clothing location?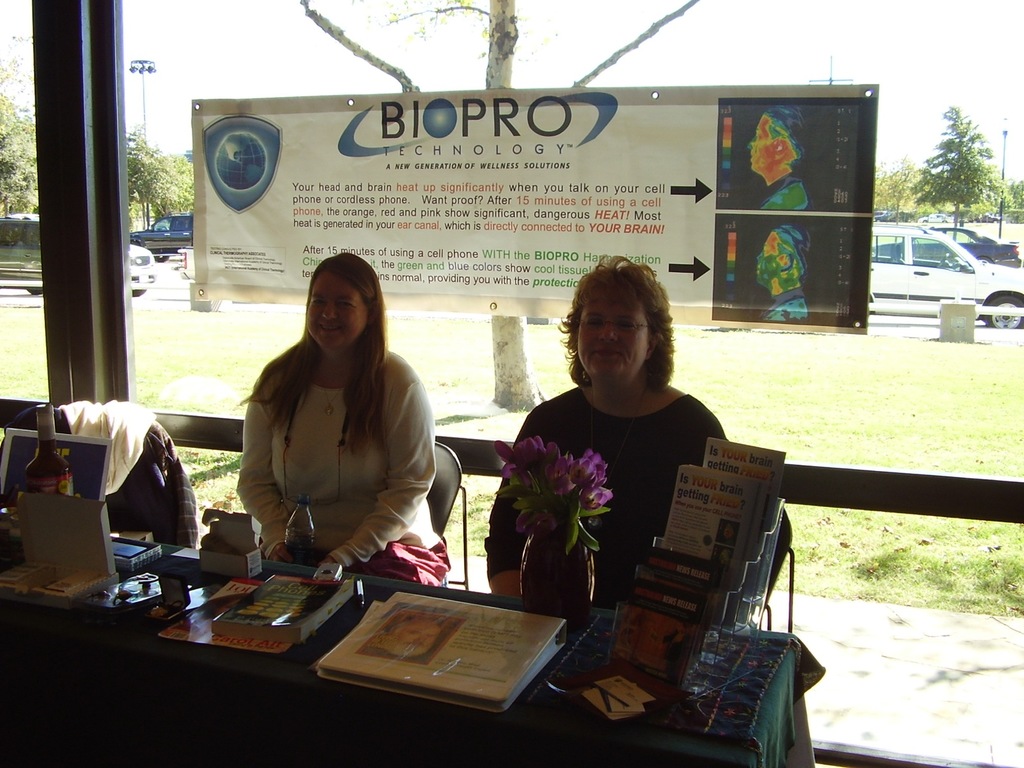
<bbox>55, 401, 195, 547</bbox>
